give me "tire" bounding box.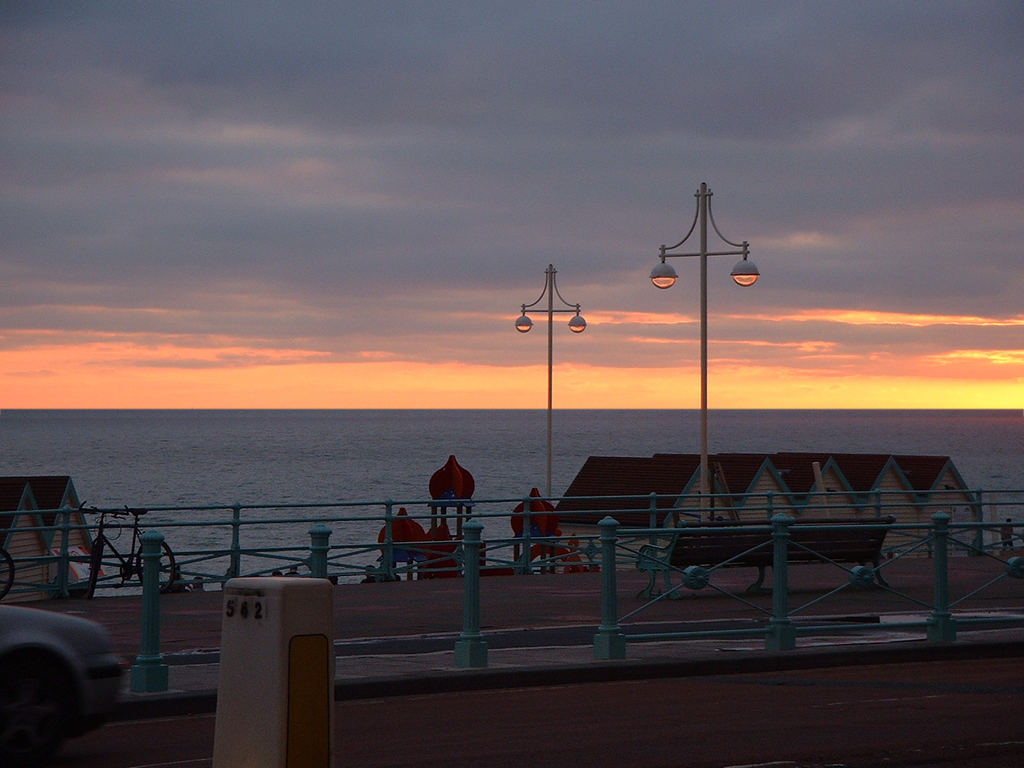
x1=0 y1=645 x2=77 y2=751.
